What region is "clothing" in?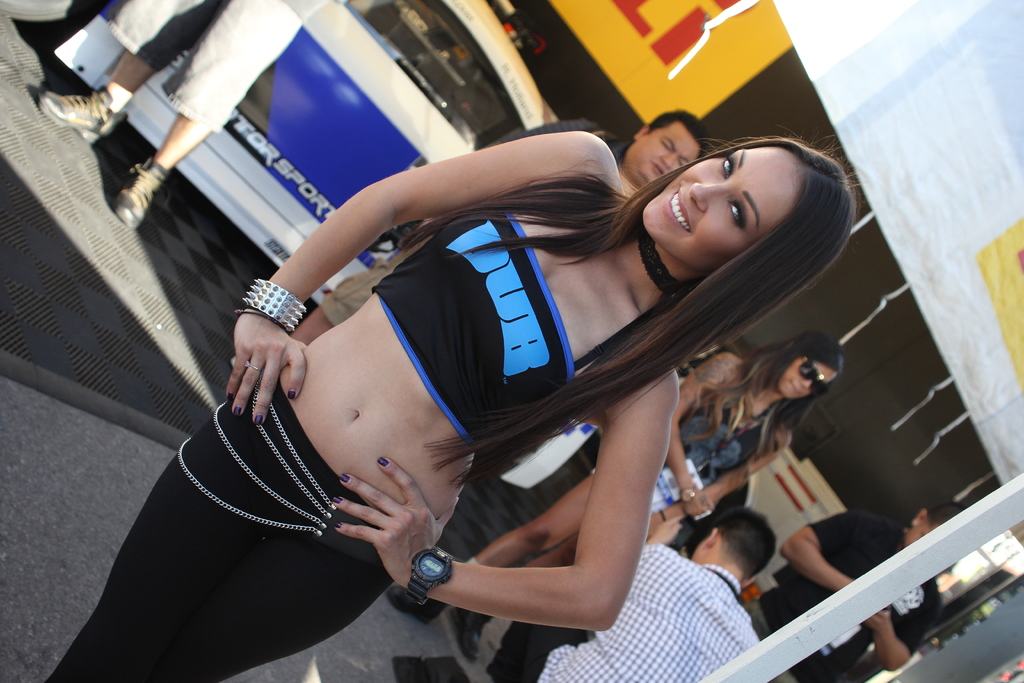
<box>753,502,922,642</box>.
